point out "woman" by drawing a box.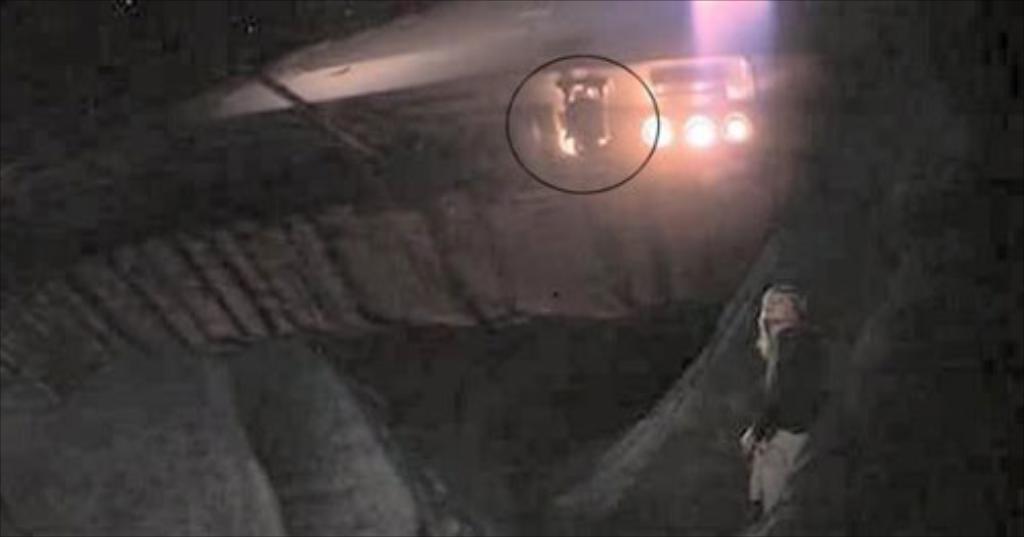
735,279,821,517.
